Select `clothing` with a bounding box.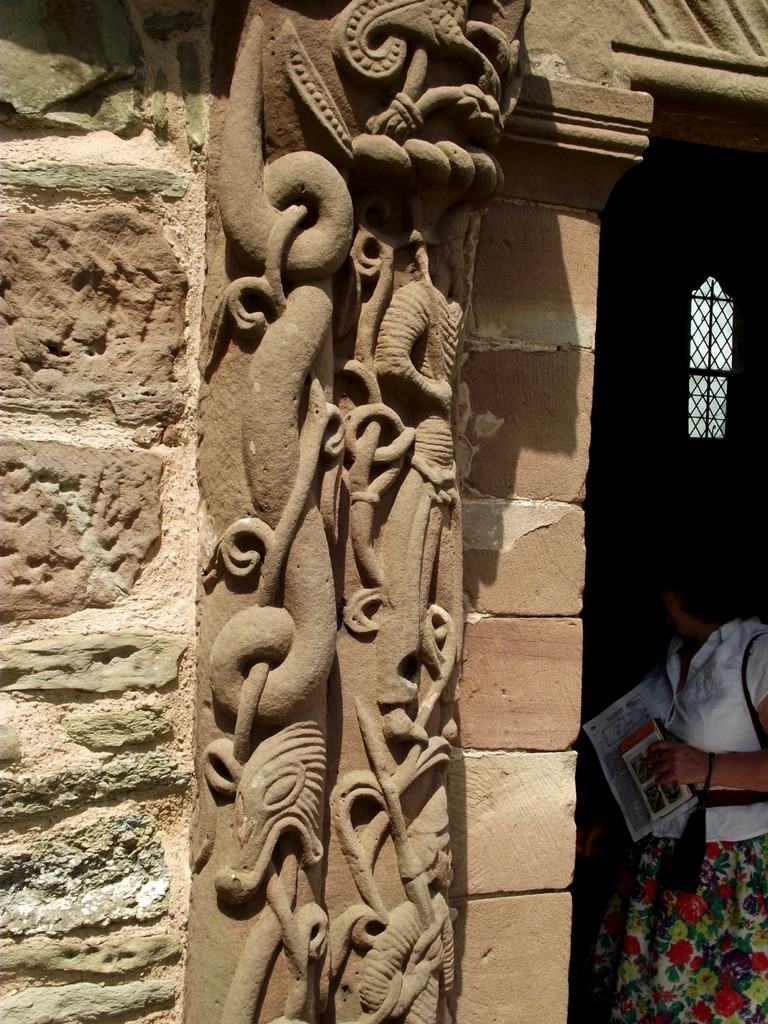
<bbox>591, 572, 763, 914</bbox>.
